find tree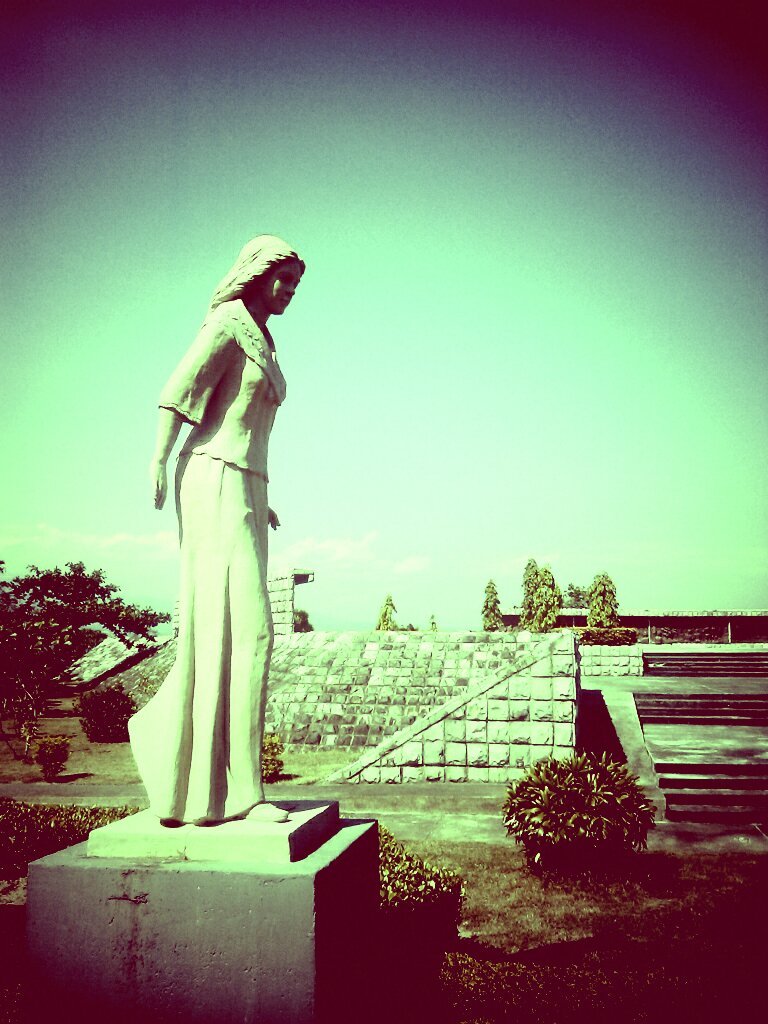
bbox=(476, 578, 506, 634)
